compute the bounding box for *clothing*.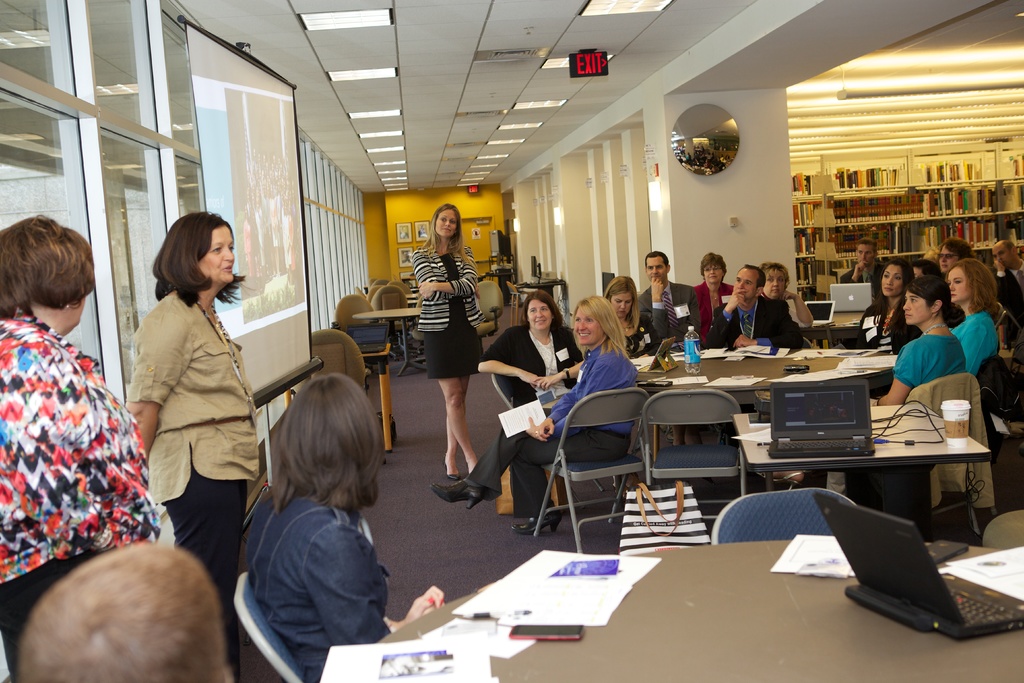
rect(615, 304, 657, 352).
